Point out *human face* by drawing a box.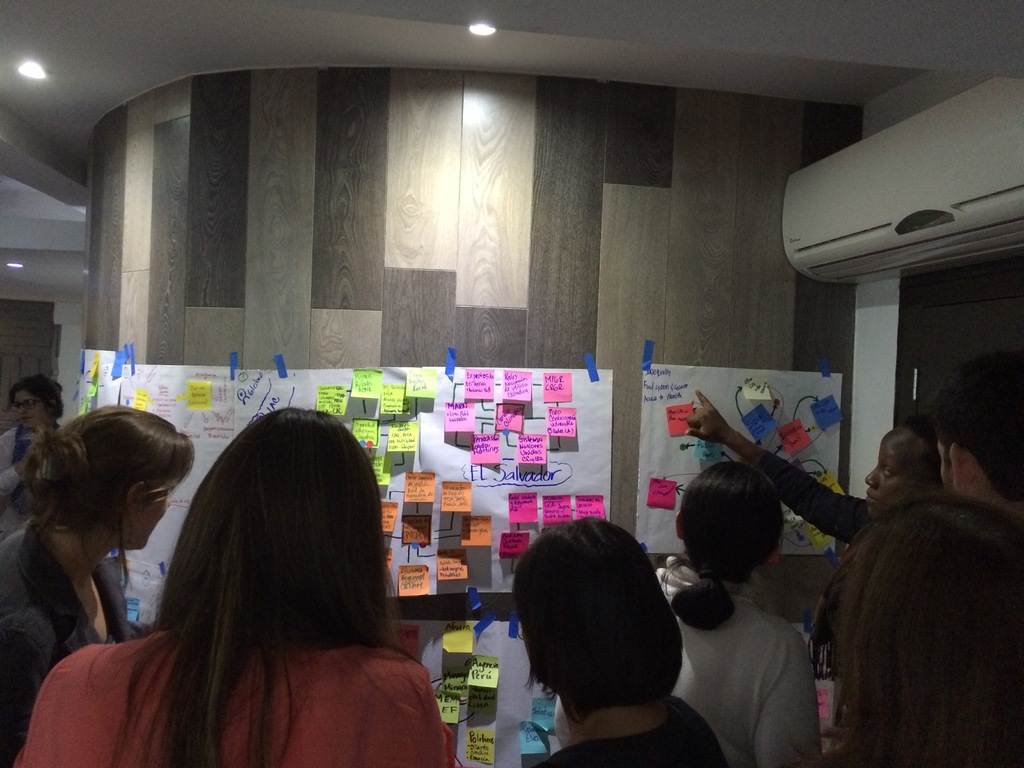
(938, 444, 954, 492).
